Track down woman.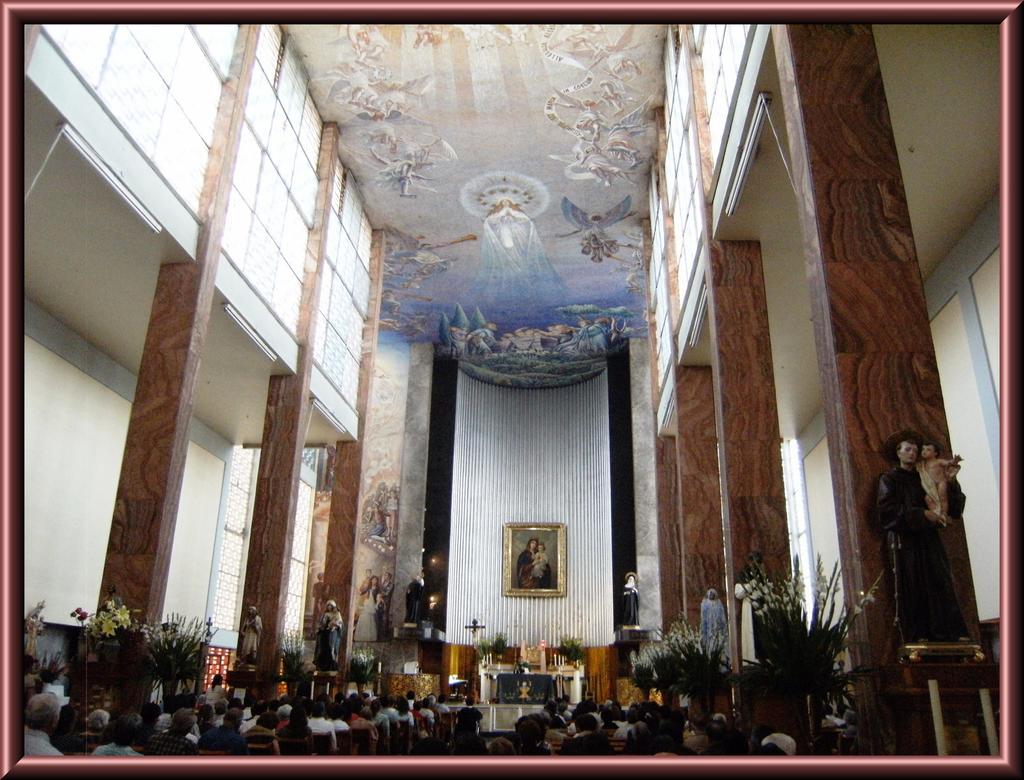
Tracked to 622:576:639:626.
